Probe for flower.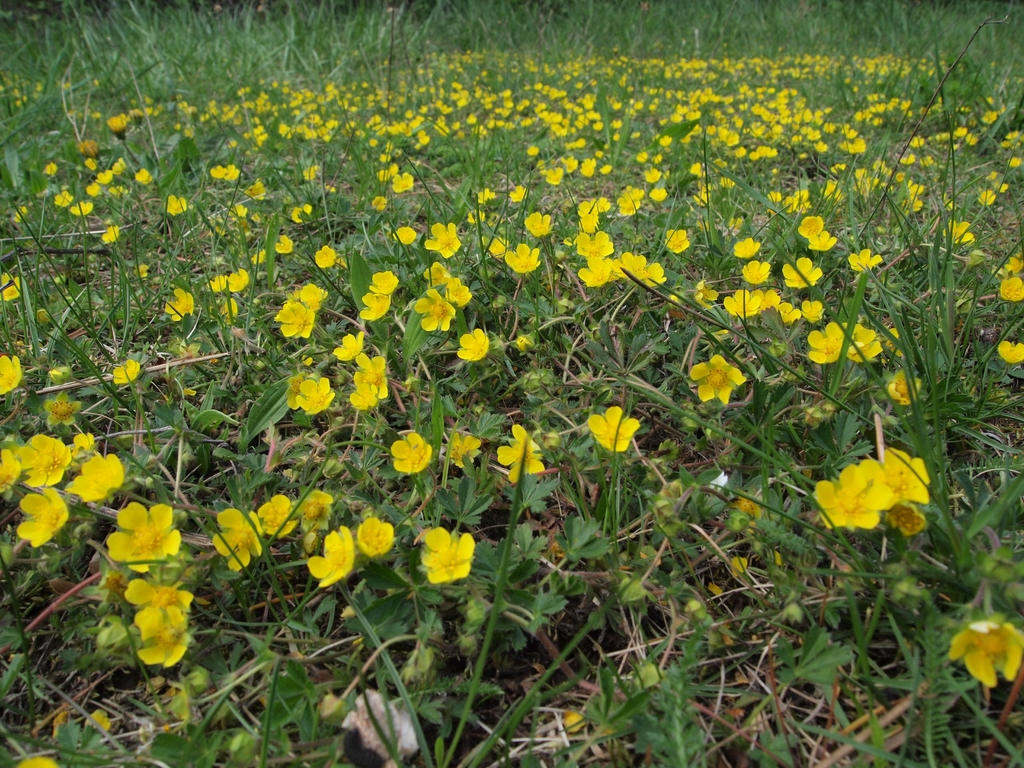
Probe result: (426,524,481,585).
